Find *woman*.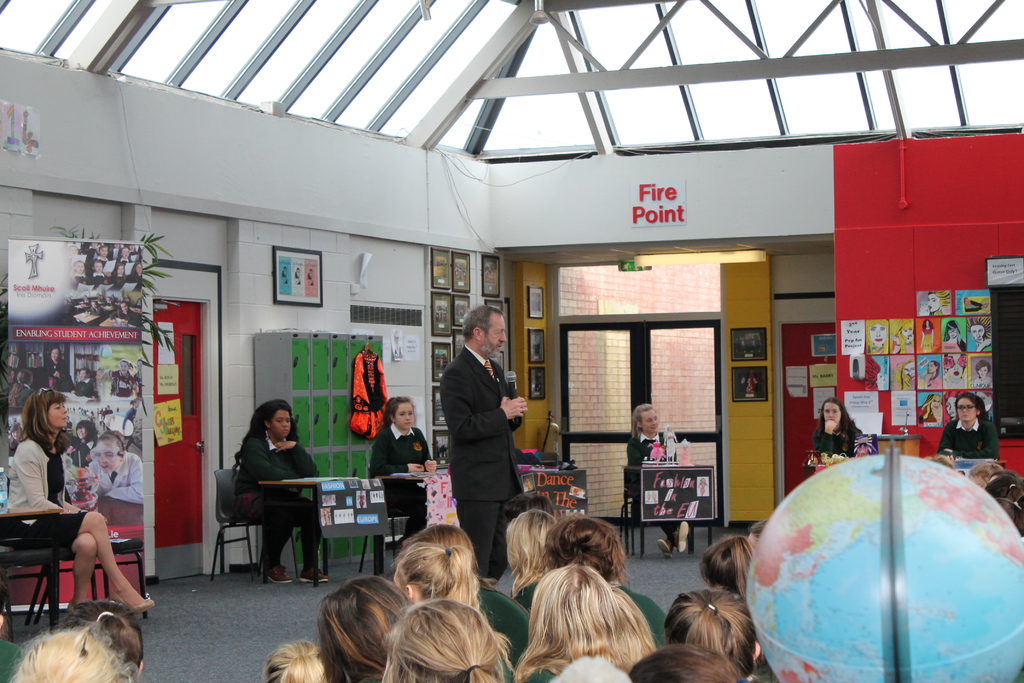
<region>697, 532, 752, 604</region>.
